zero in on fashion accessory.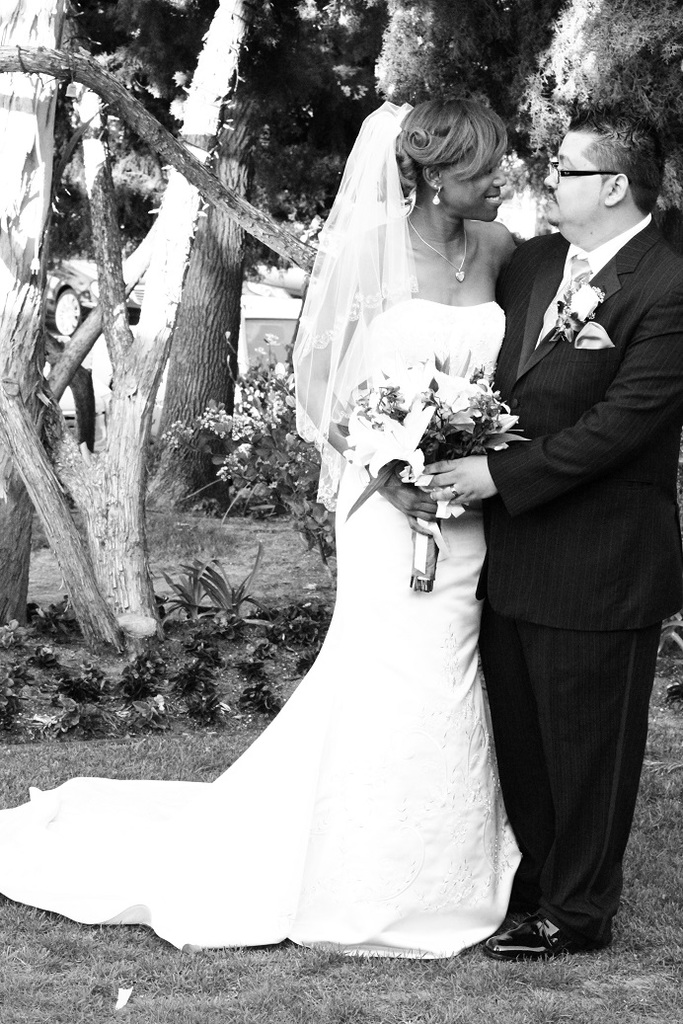
Zeroed in: {"x1": 404, "y1": 219, "x2": 468, "y2": 286}.
